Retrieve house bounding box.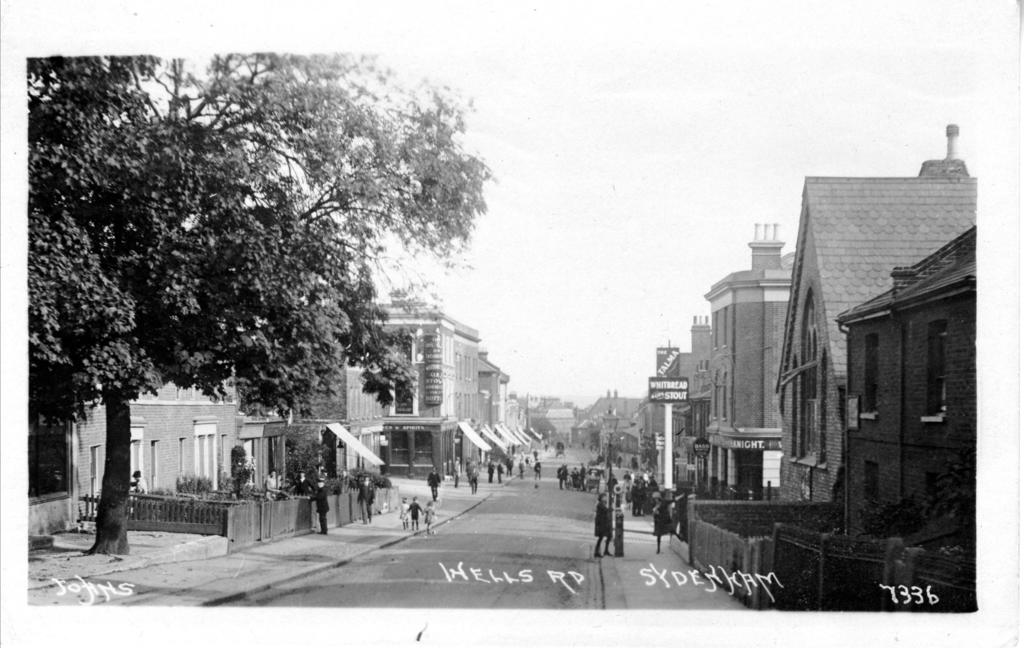
Bounding box: bbox=(74, 352, 244, 521).
